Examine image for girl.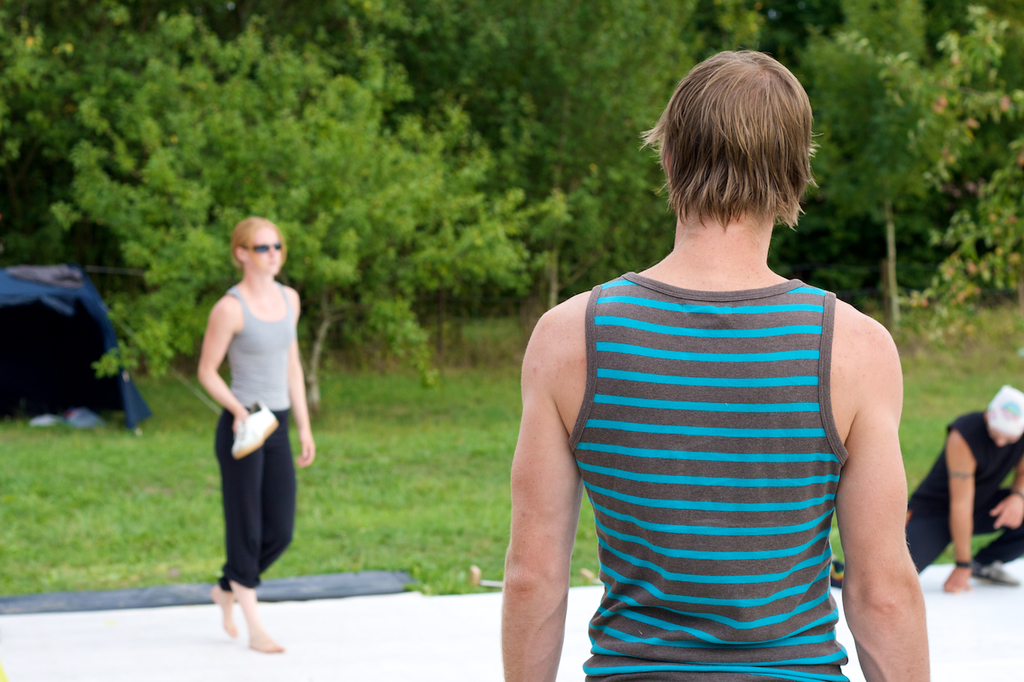
Examination result: 194,215,320,652.
